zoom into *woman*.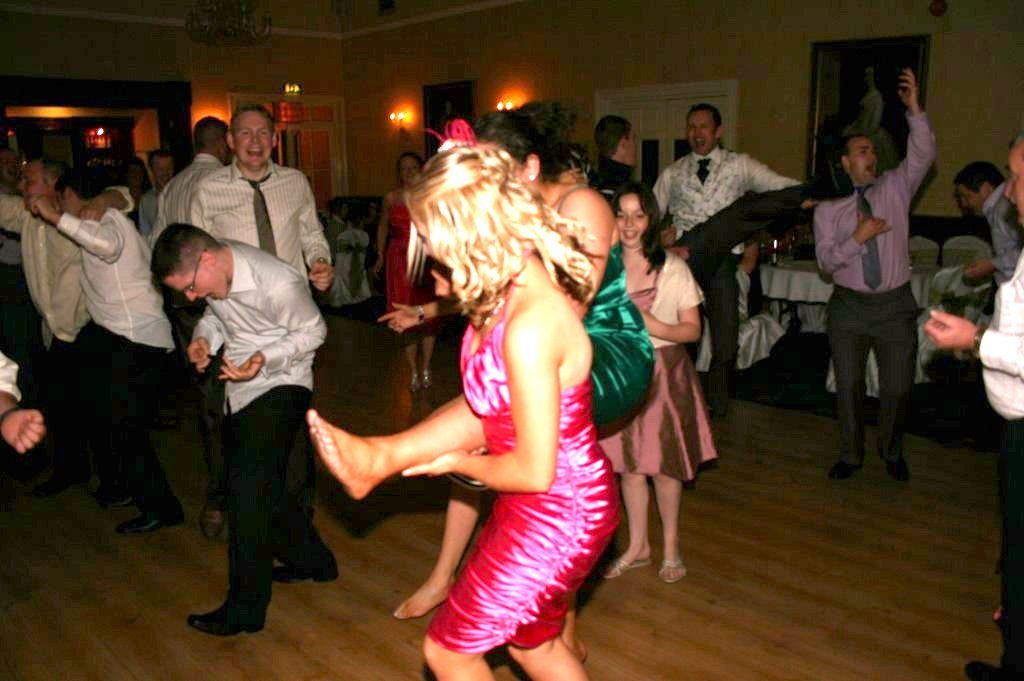
Zoom target: <box>121,154,149,223</box>.
